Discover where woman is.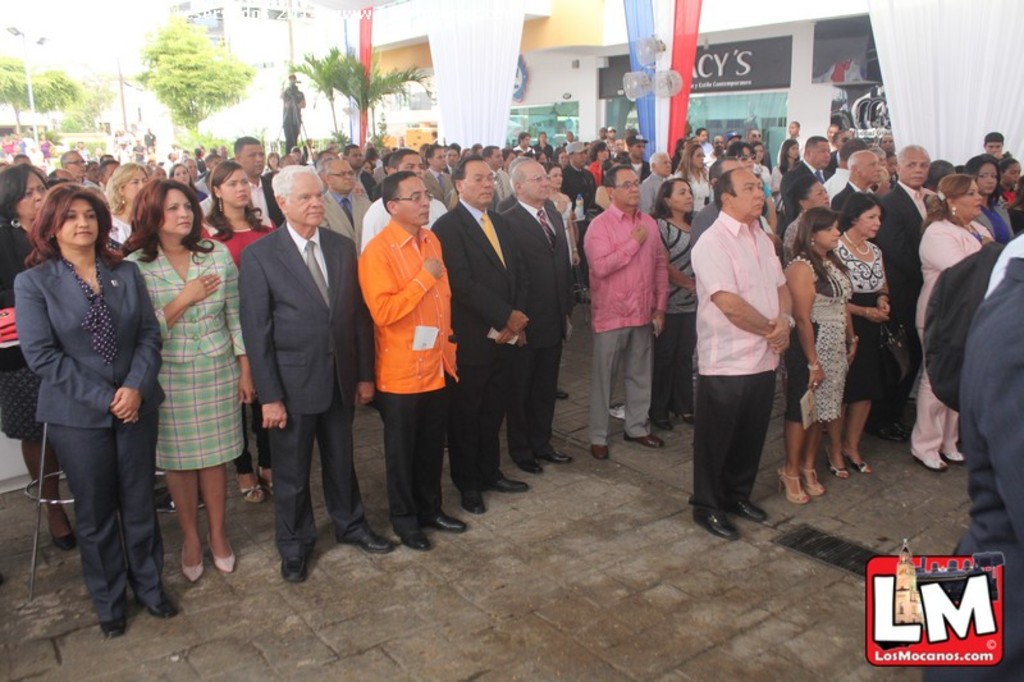
Discovered at {"x1": 828, "y1": 192, "x2": 892, "y2": 479}.
